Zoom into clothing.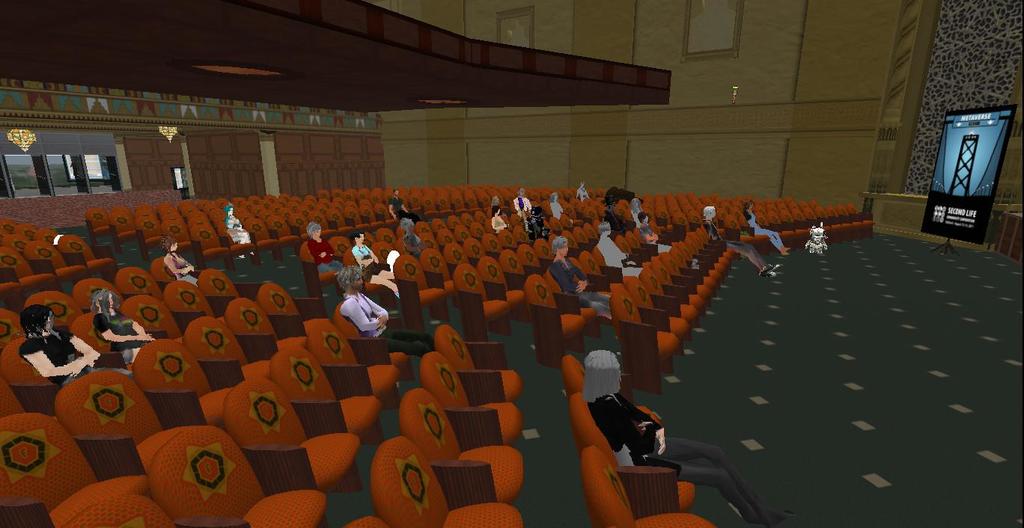
Zoom target: [left=353, top=243, right=393, bottom=273].
